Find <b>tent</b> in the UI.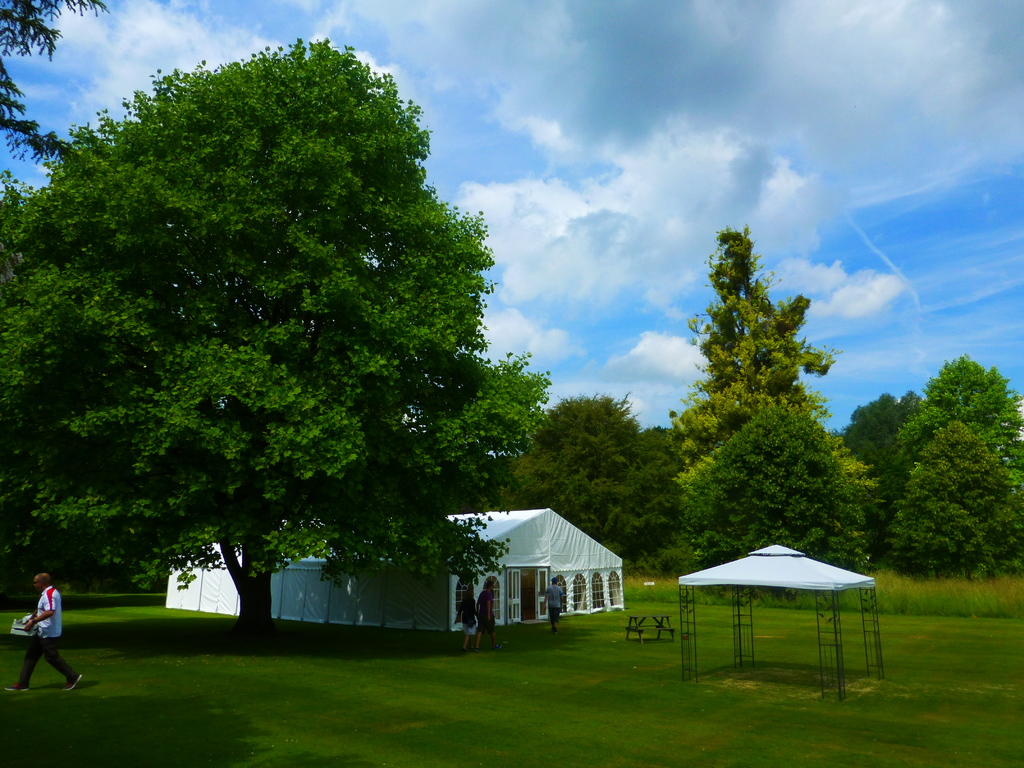
UI element at [left=660, top=547, right=908, bottom=680].
